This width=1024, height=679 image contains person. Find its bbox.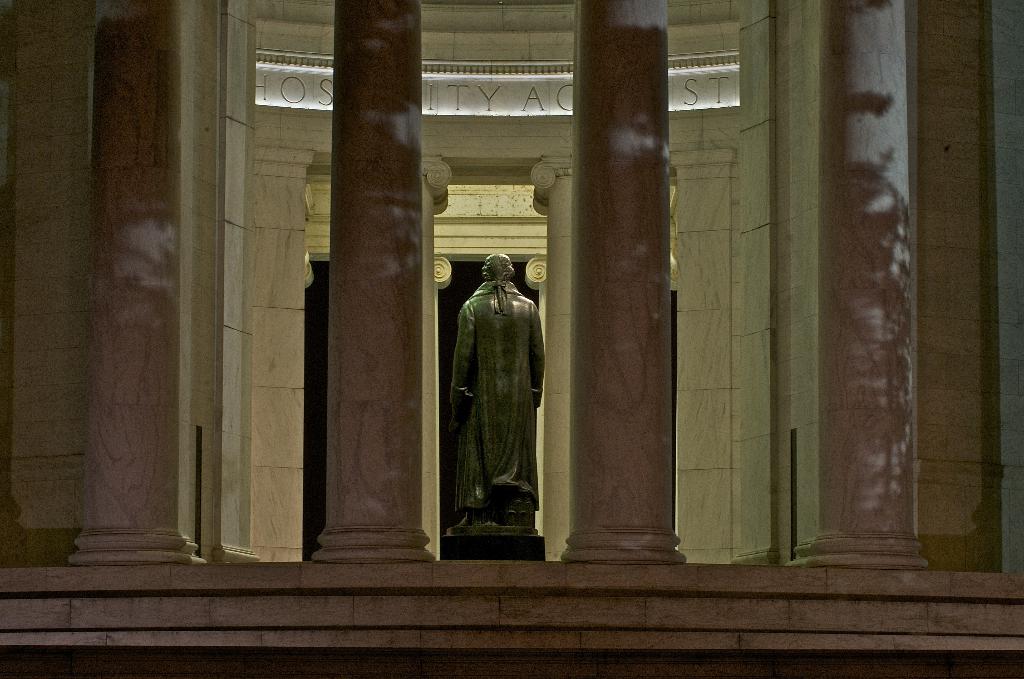
444:249:545:519.
